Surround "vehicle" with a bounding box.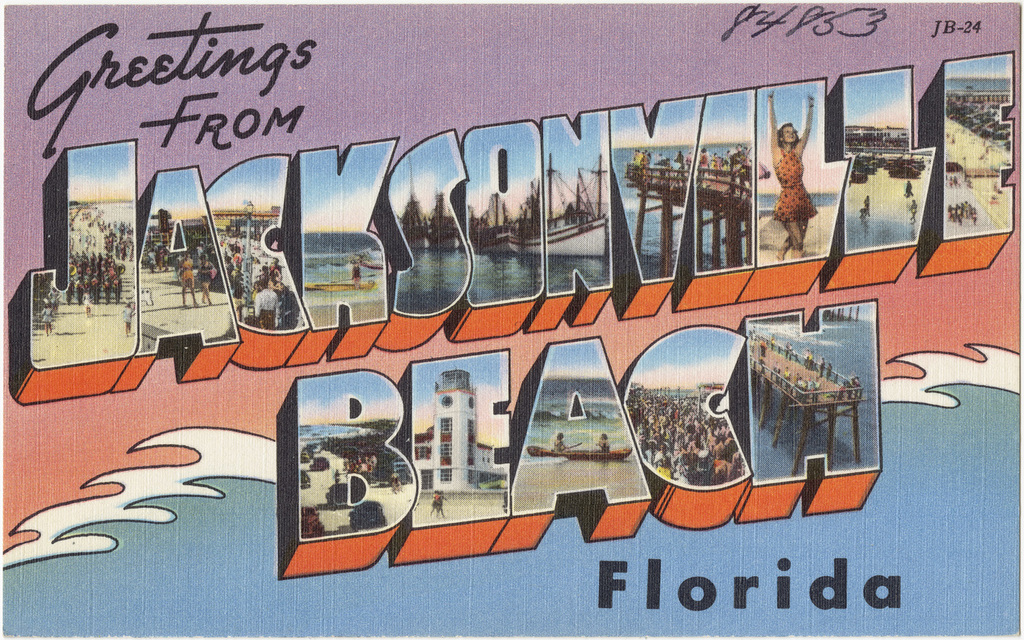
x1=300, y1=471, x2=312, y2=491.
